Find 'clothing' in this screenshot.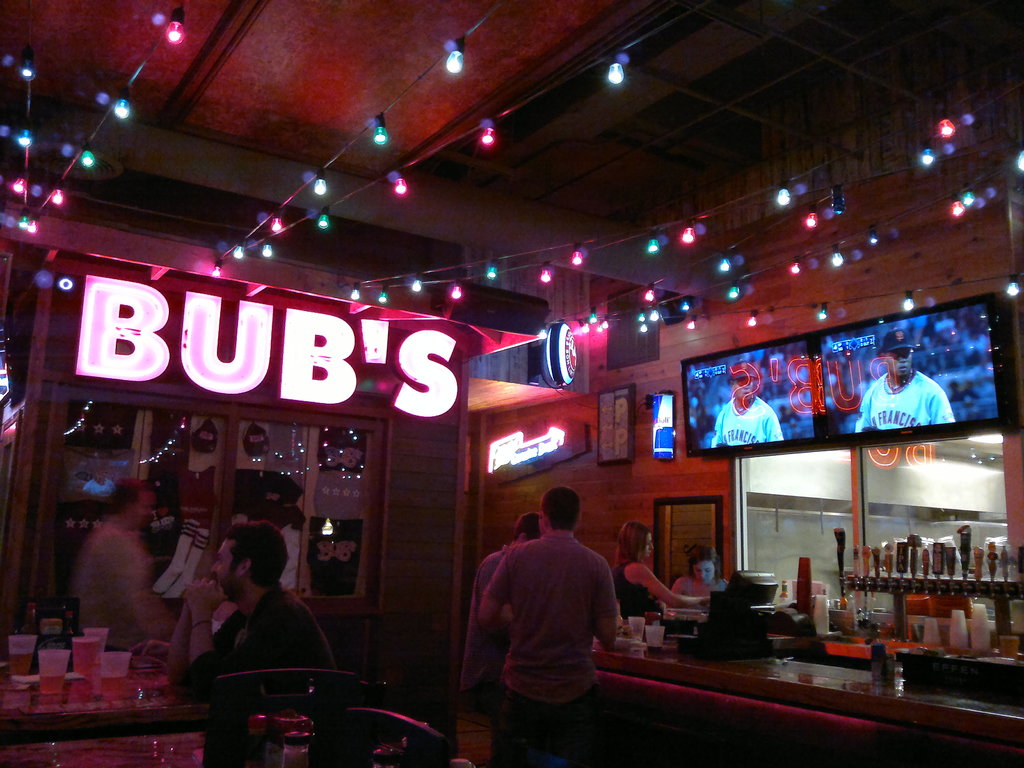
The bounding box for 'clothing' is [89,477,114,493].
